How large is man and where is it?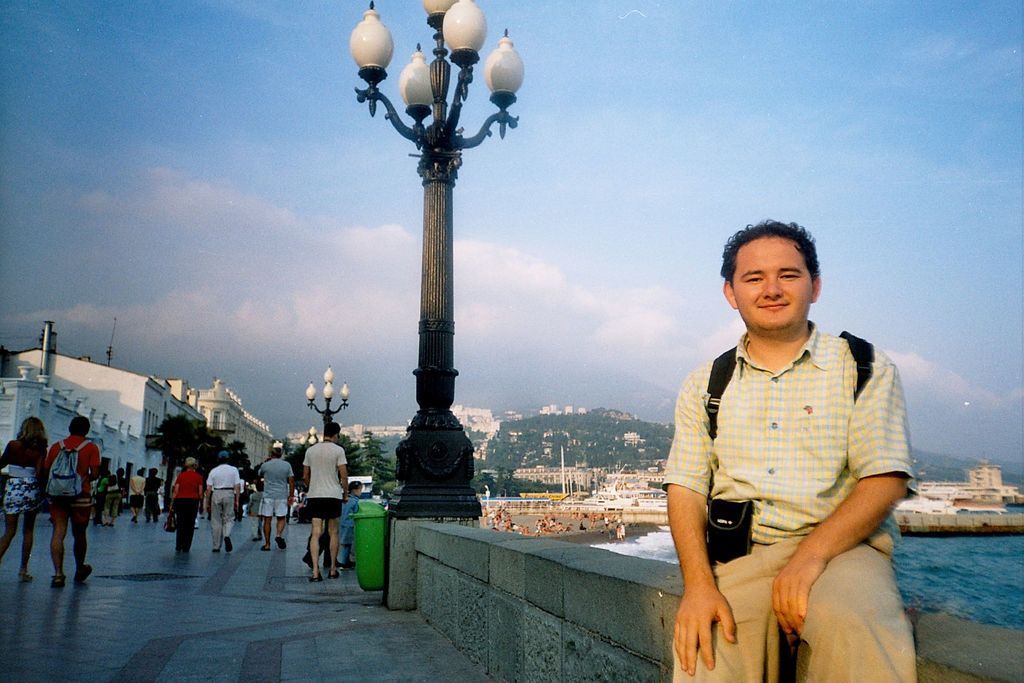
Bounding box: 128,469,145,532.
